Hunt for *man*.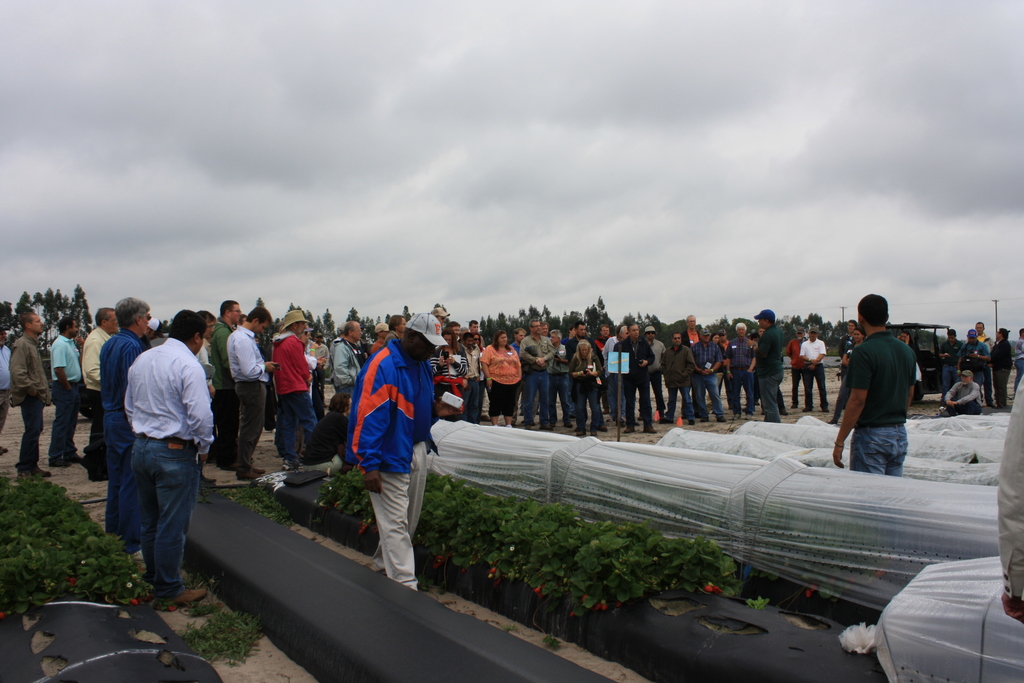
Hunted down at 1014,328,1023,393.
